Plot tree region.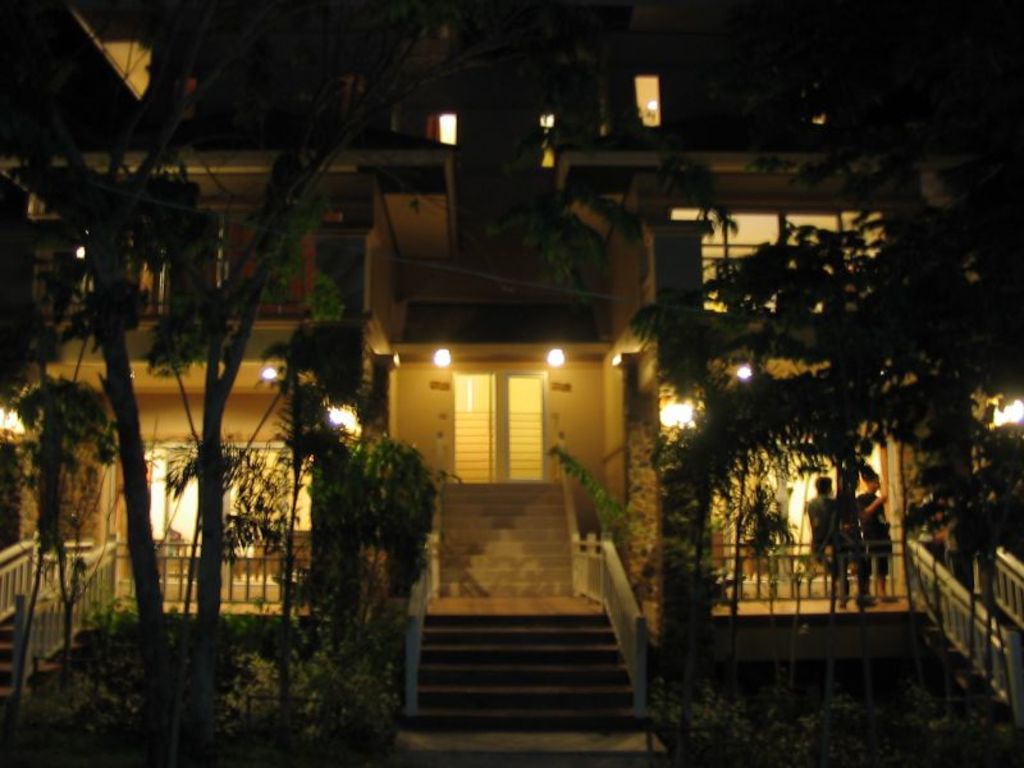
Plotted at {"left": 662, "top": 0, "right": 1023, "bottom": 767}.
